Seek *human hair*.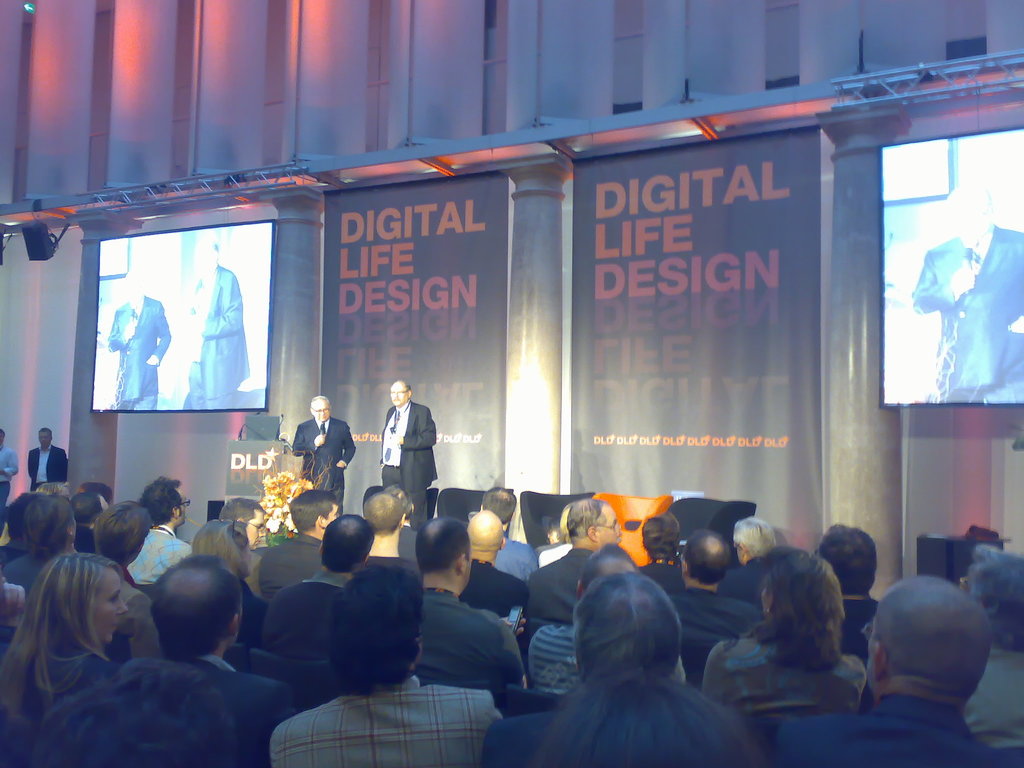
{"left": 147, "top": 550, "right": 243, "bottom": 667}.
